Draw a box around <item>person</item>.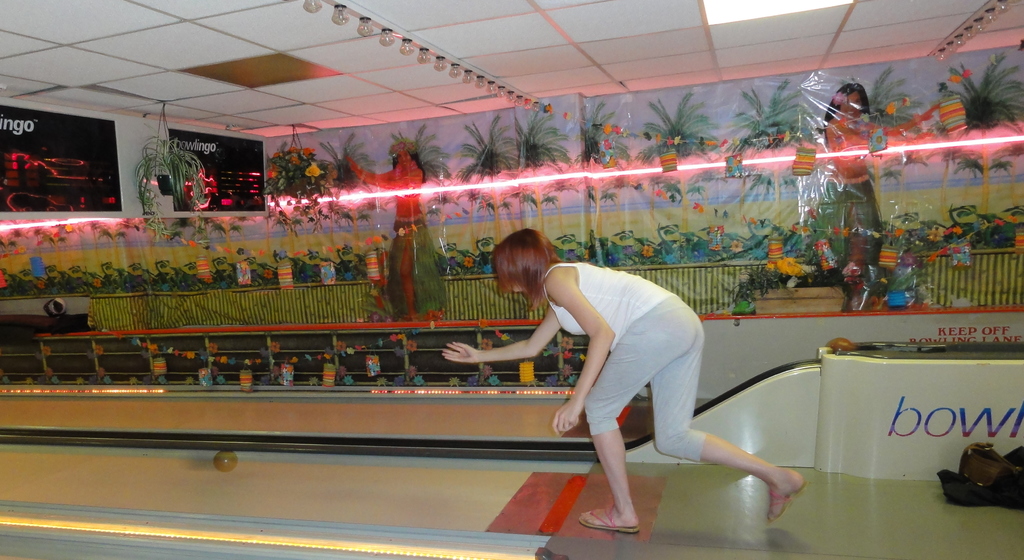
bbox(819, 85, 947, 290).
